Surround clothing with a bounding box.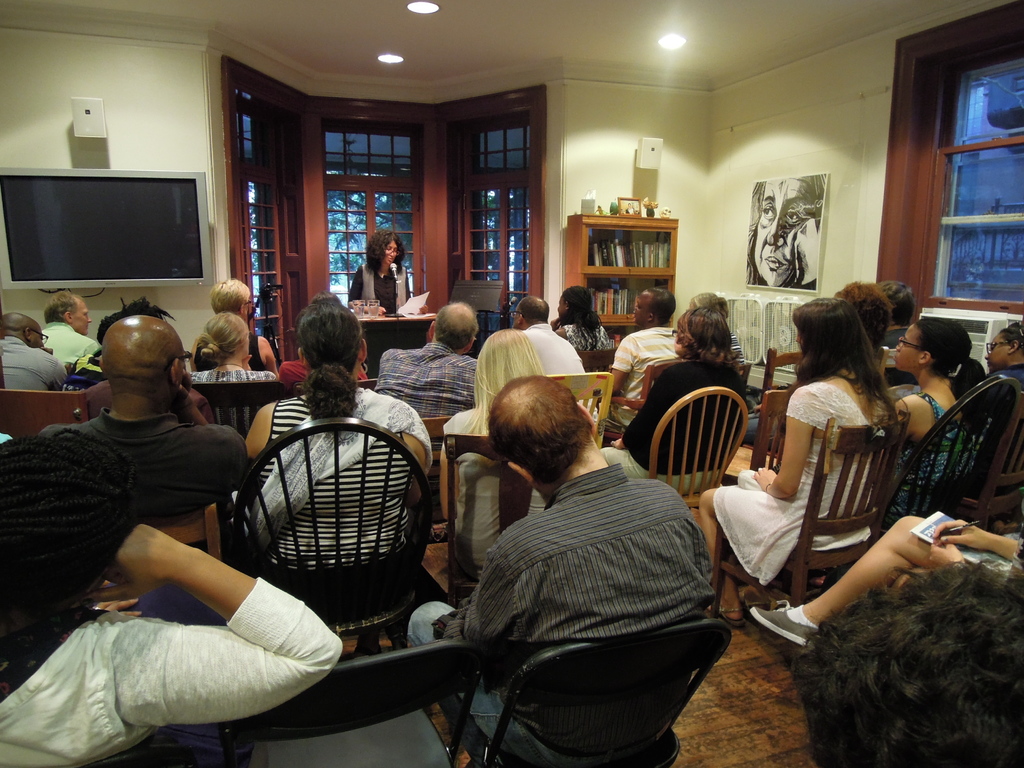
bbox=(38, 311, 101, 379).
